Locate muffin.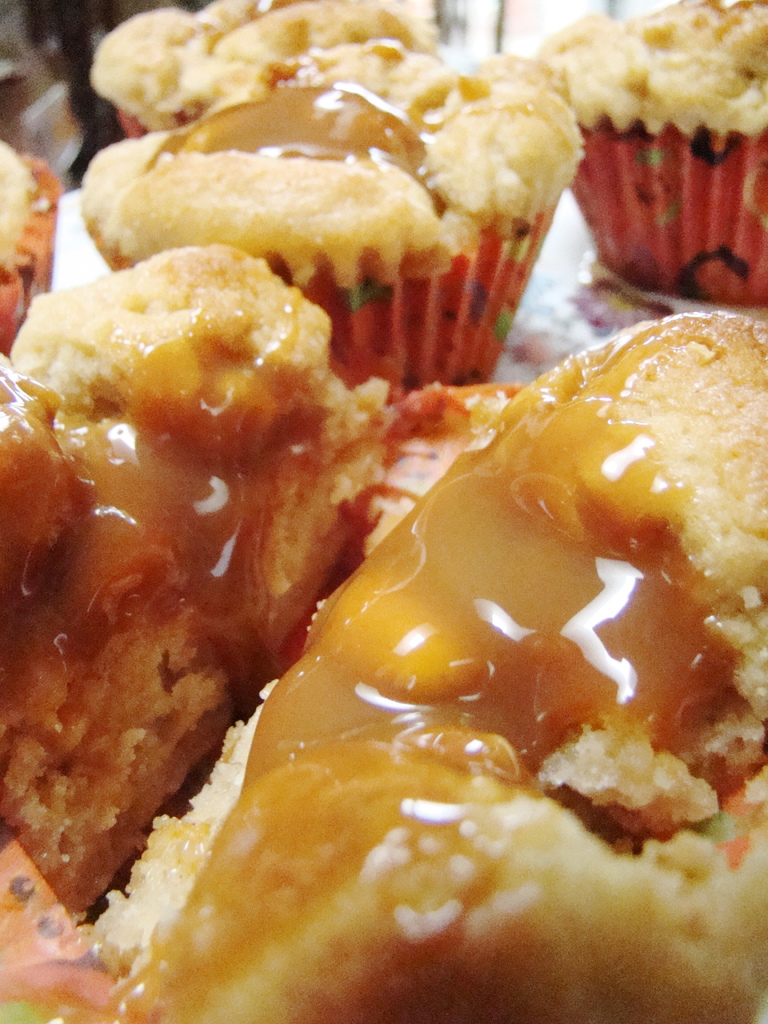
Bounding box: x1=0 y1=135 x2=63 y2=356.
